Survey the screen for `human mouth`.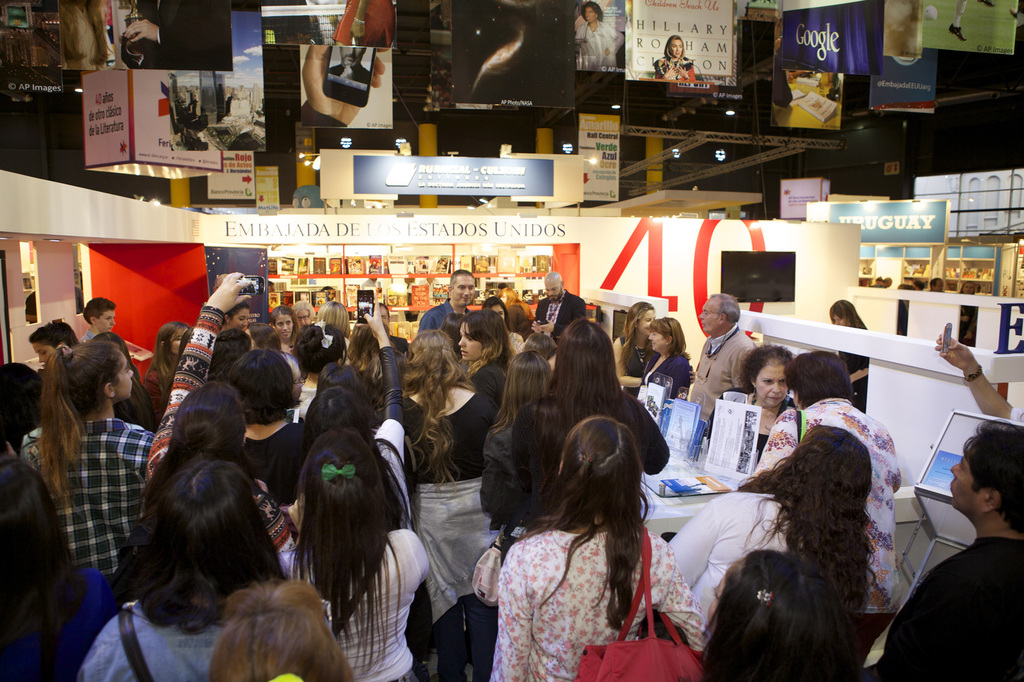
Survey found: bbox(767, 393, 782, 403).
